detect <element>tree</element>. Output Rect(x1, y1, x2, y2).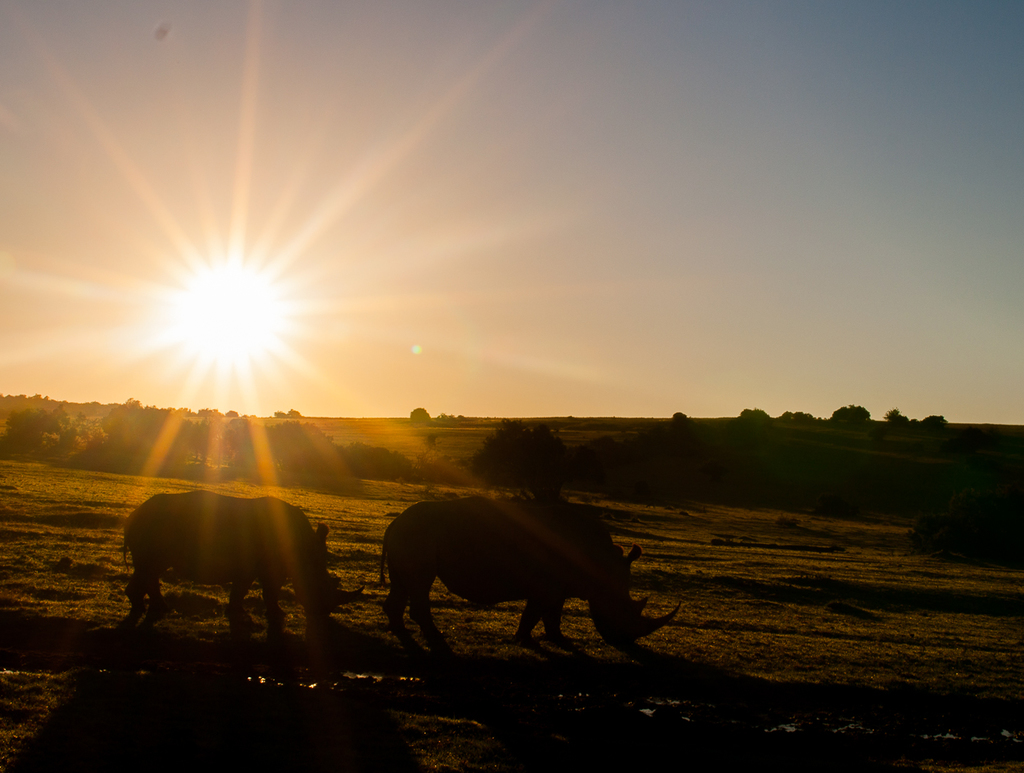
Rect(832, 405, 870, 427).
